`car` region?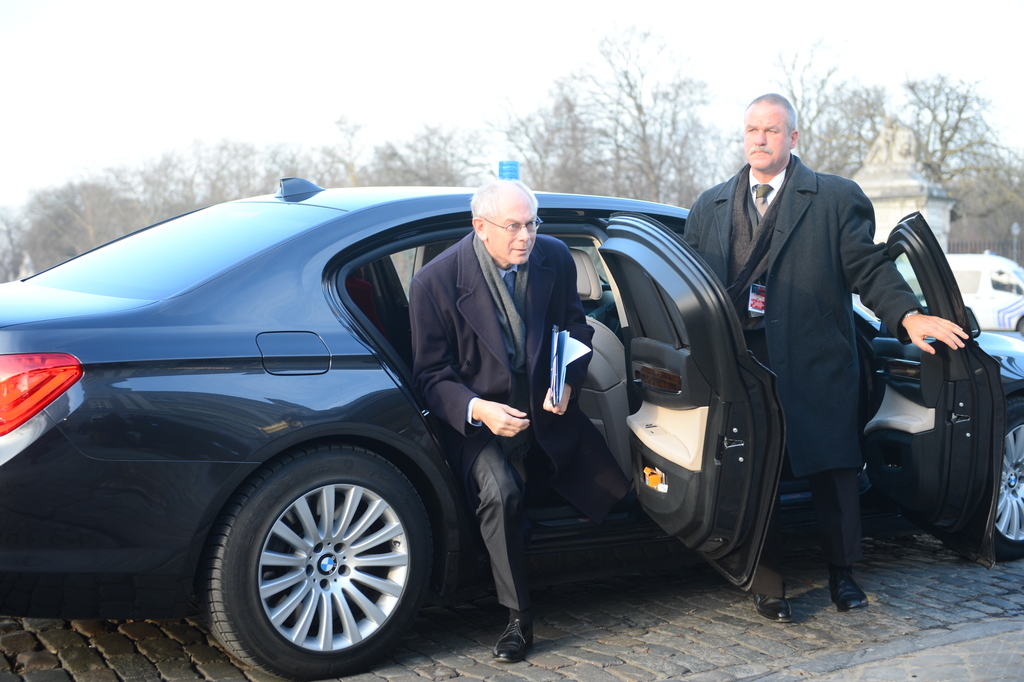
[899, 249, 1023, 333]
